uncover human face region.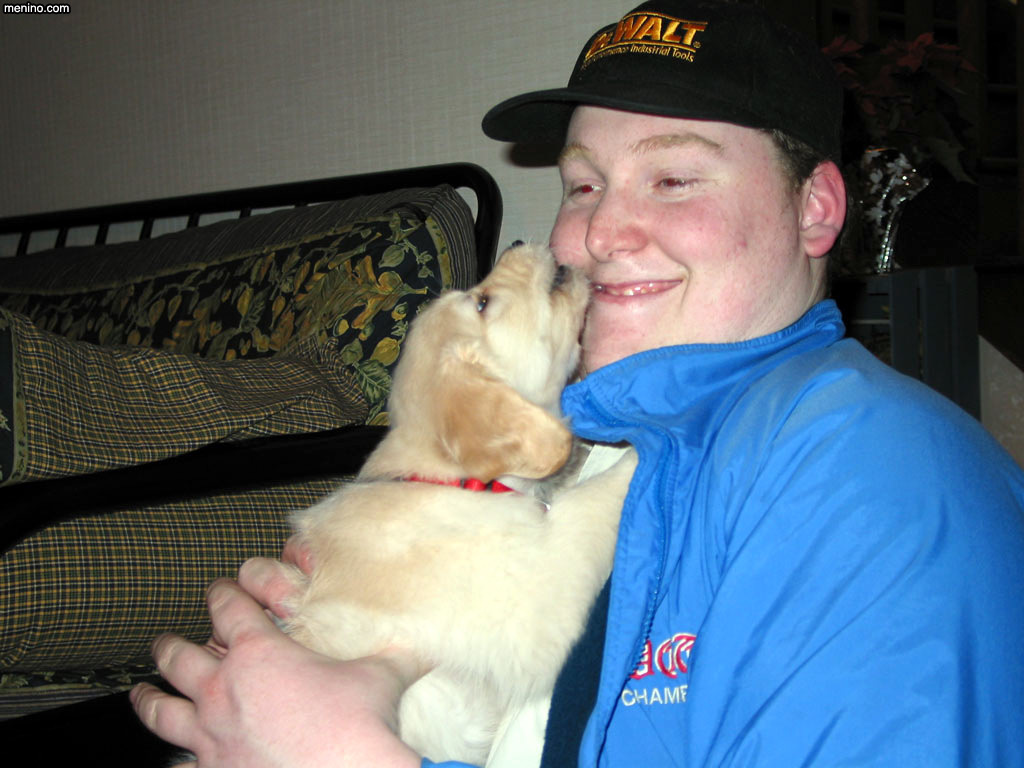
Uncovered: bbox(544, 102, 801, 378).
